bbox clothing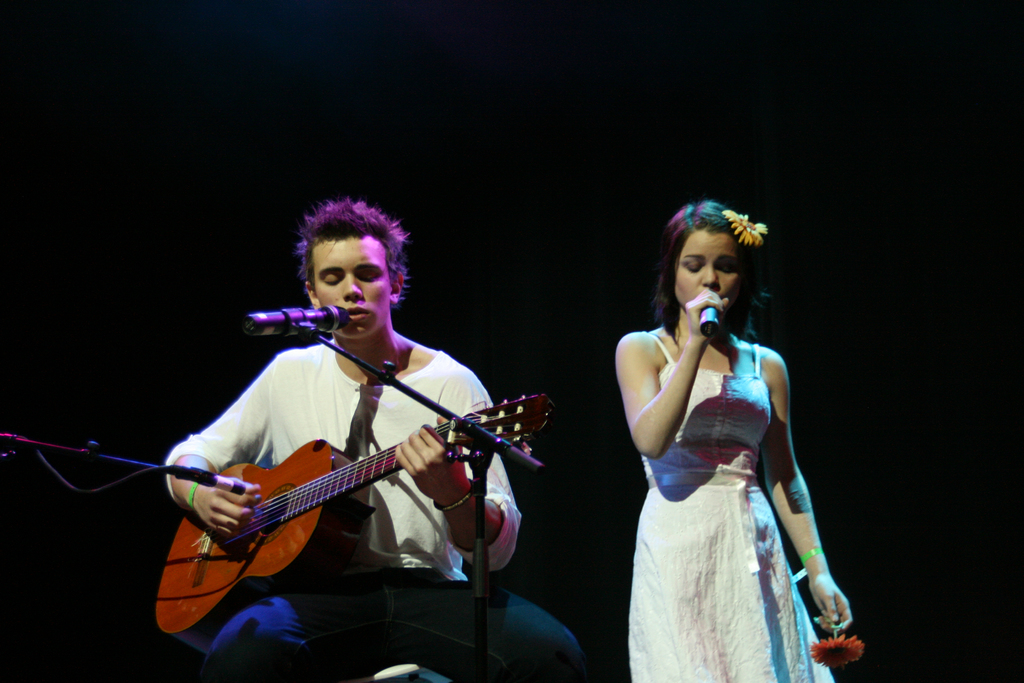
(619, 340, 840, 682)
